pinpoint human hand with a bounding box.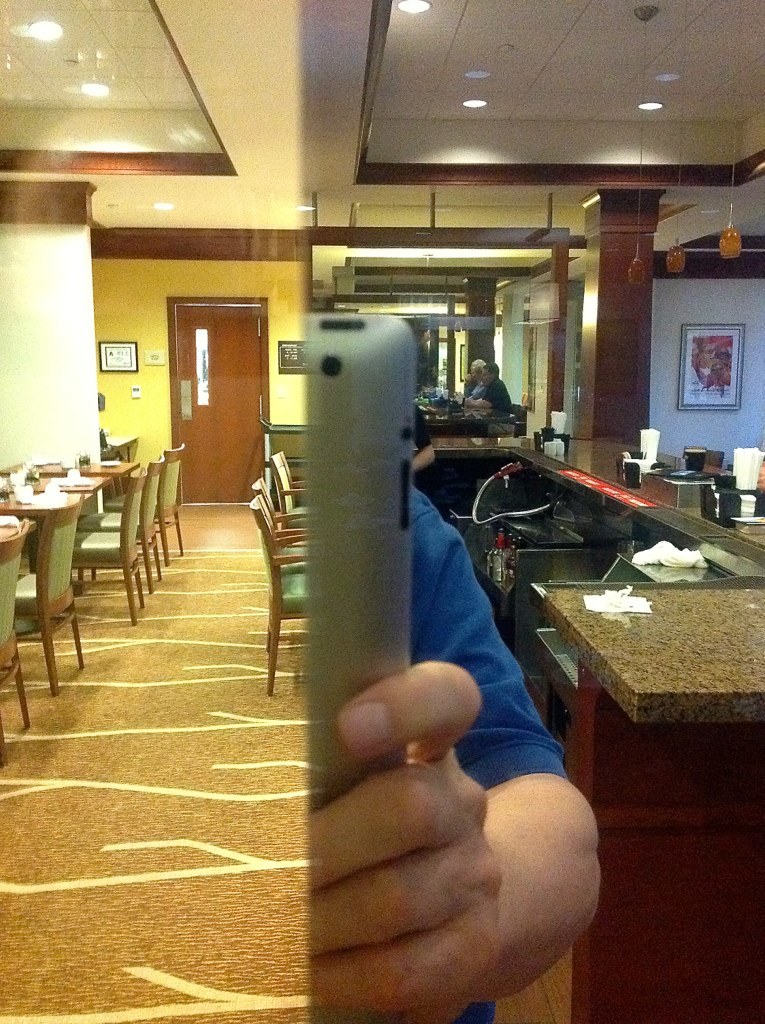
<box>263,693,611,987</box>.
